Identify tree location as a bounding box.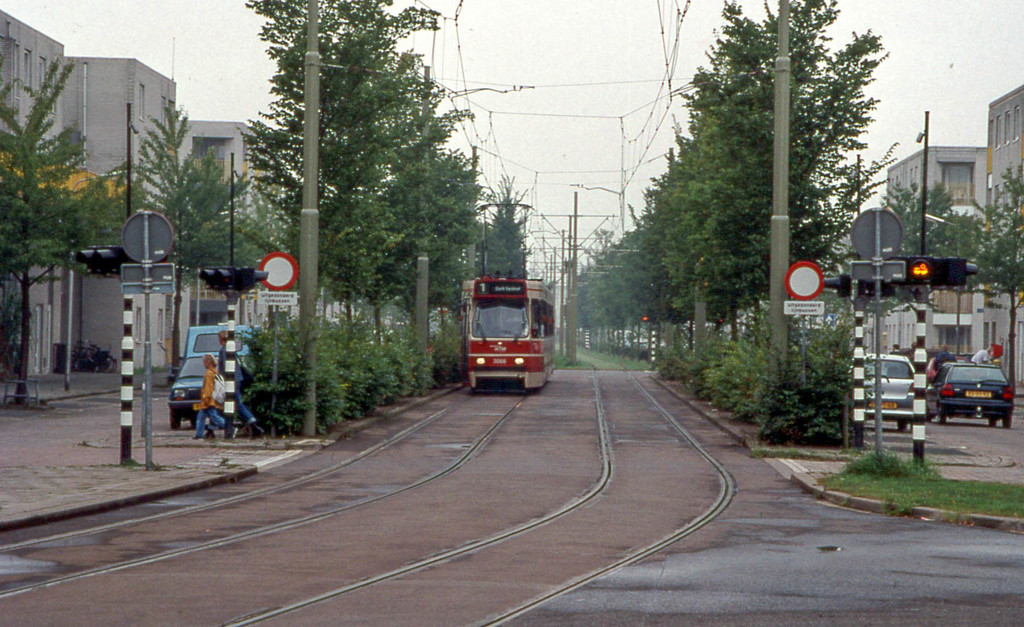
x1=129, y1=85, x2=266, y2=387.
